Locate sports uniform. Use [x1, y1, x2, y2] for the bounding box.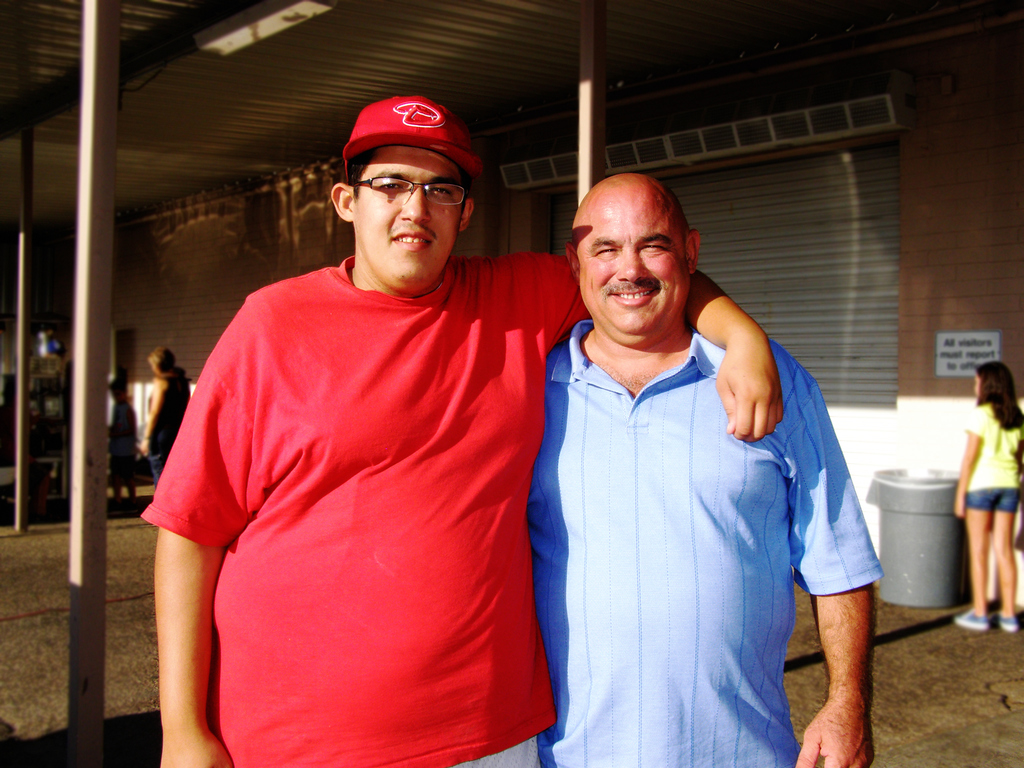
[134, 94, 616, 767].
